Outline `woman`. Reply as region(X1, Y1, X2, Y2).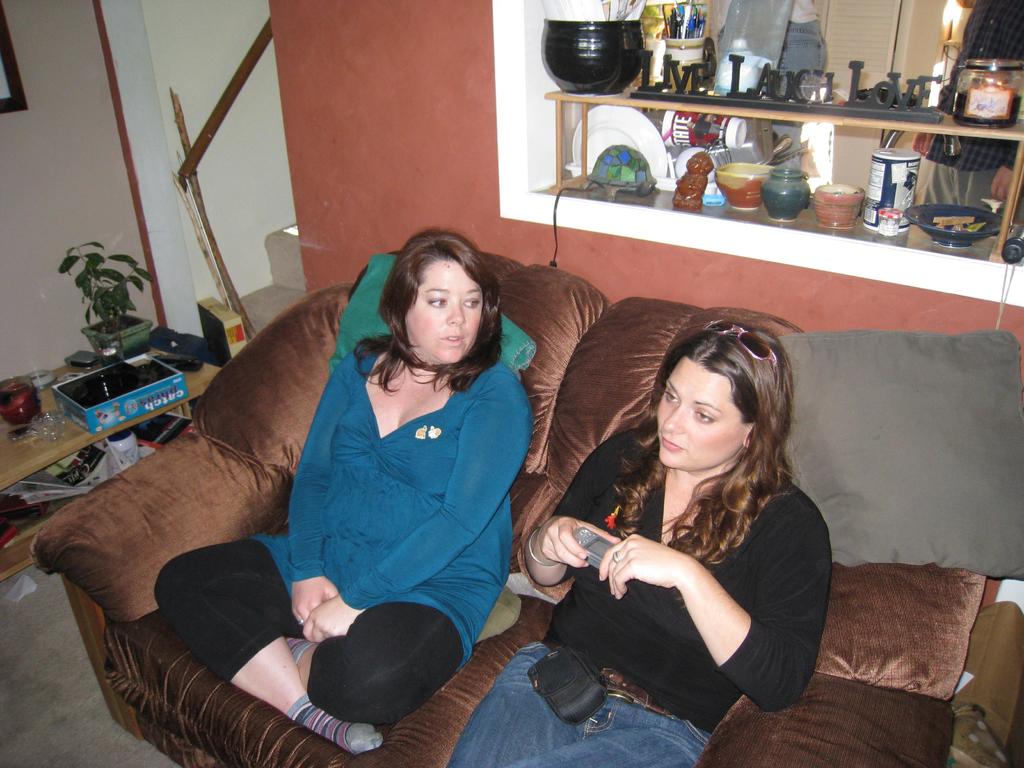
region(532, 299, 836, 764).
